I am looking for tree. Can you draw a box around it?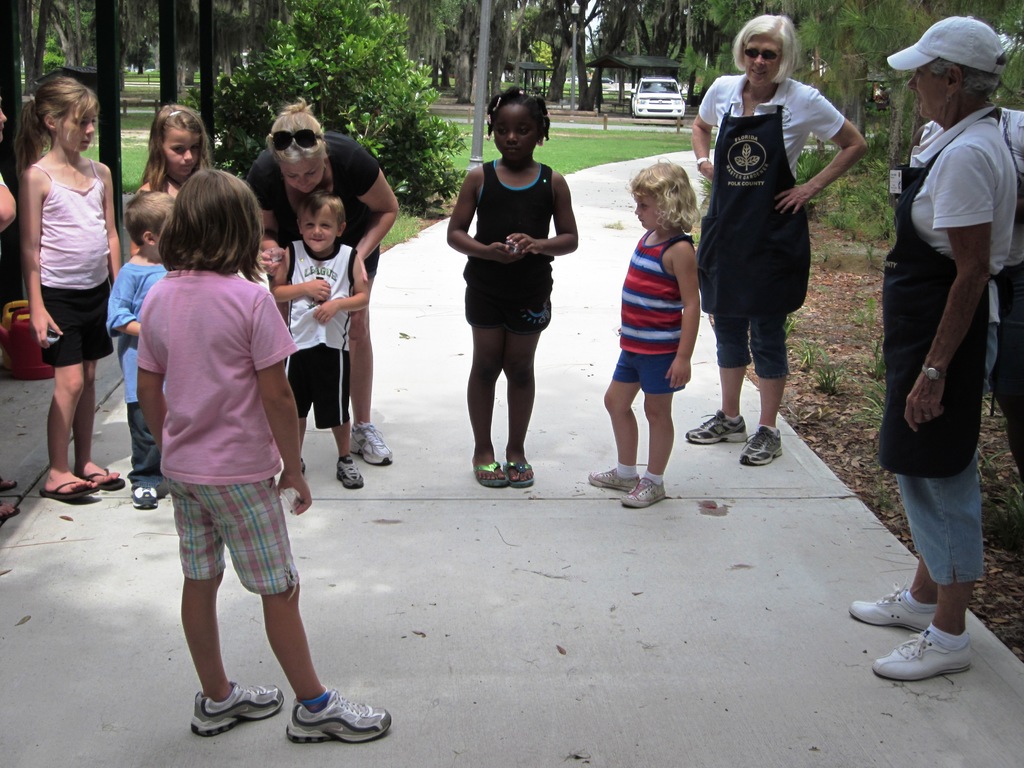
Sure, the bounding box is {"x1": 179, "y1": 0, "x2": 470, "y2": 225}.
